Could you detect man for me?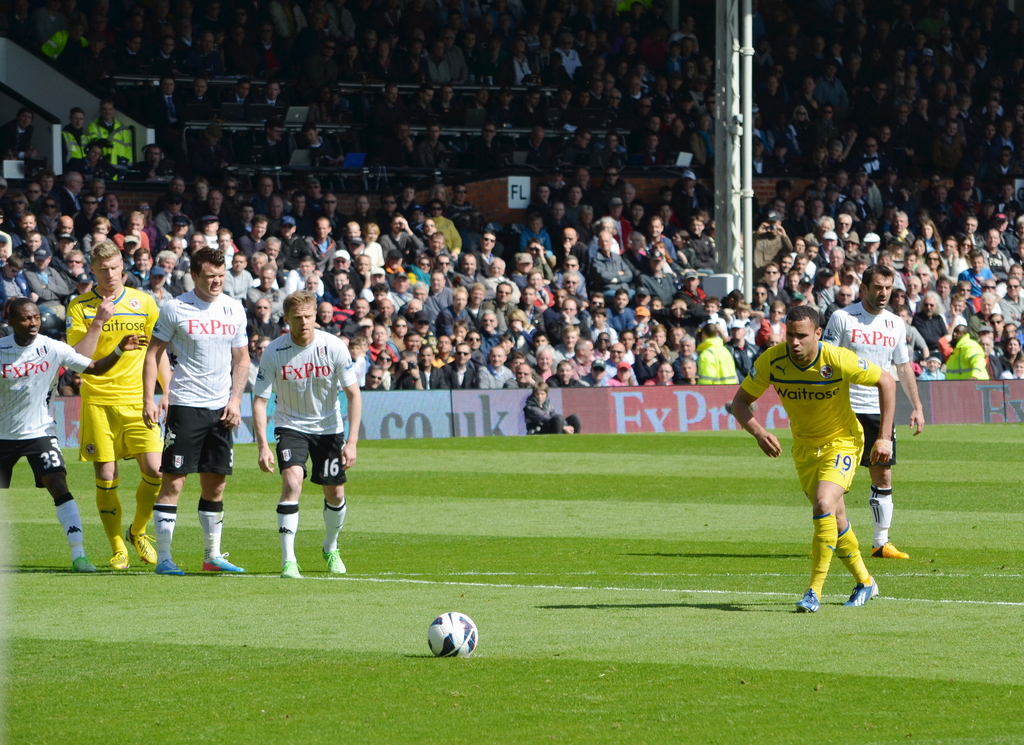
Detection result: box(457, 87, 492, 126).
